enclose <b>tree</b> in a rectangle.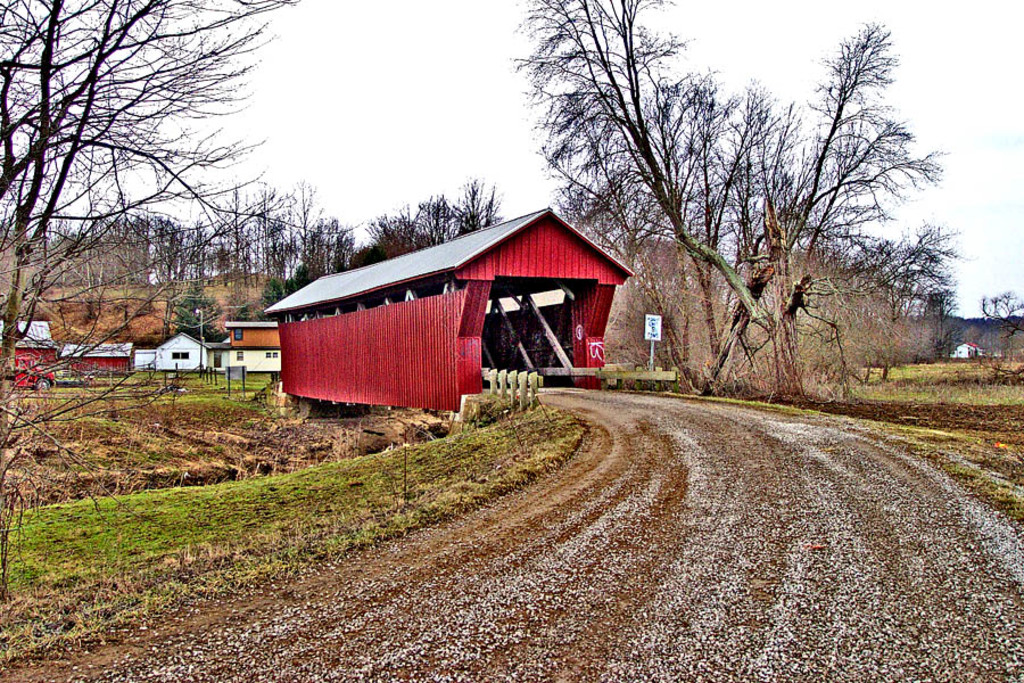
978:293:1023:345.
